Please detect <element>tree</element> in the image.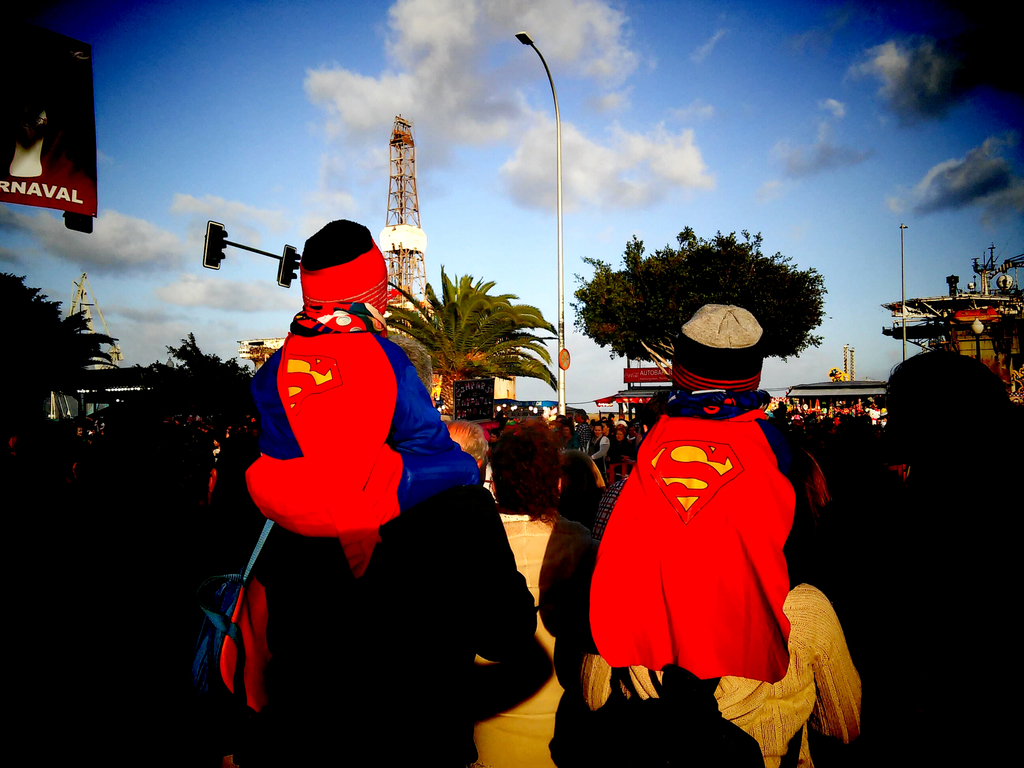
{"x1": 0, "y1": 264, "x2": 99, "y2": 442}.
